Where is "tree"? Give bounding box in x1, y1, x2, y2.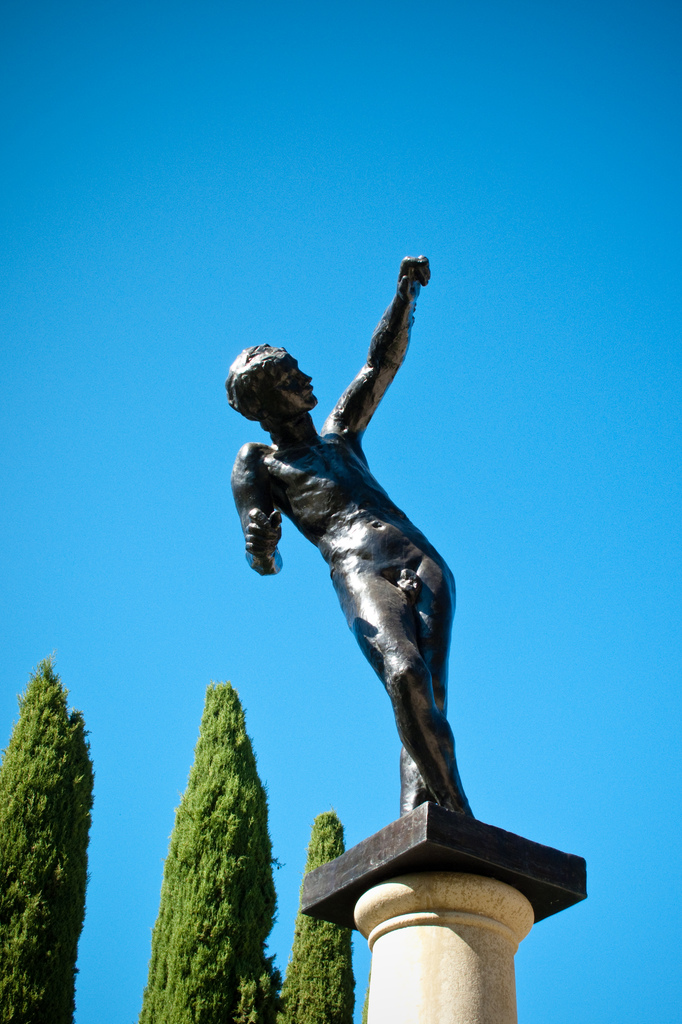
7, 621, 97, 989.
